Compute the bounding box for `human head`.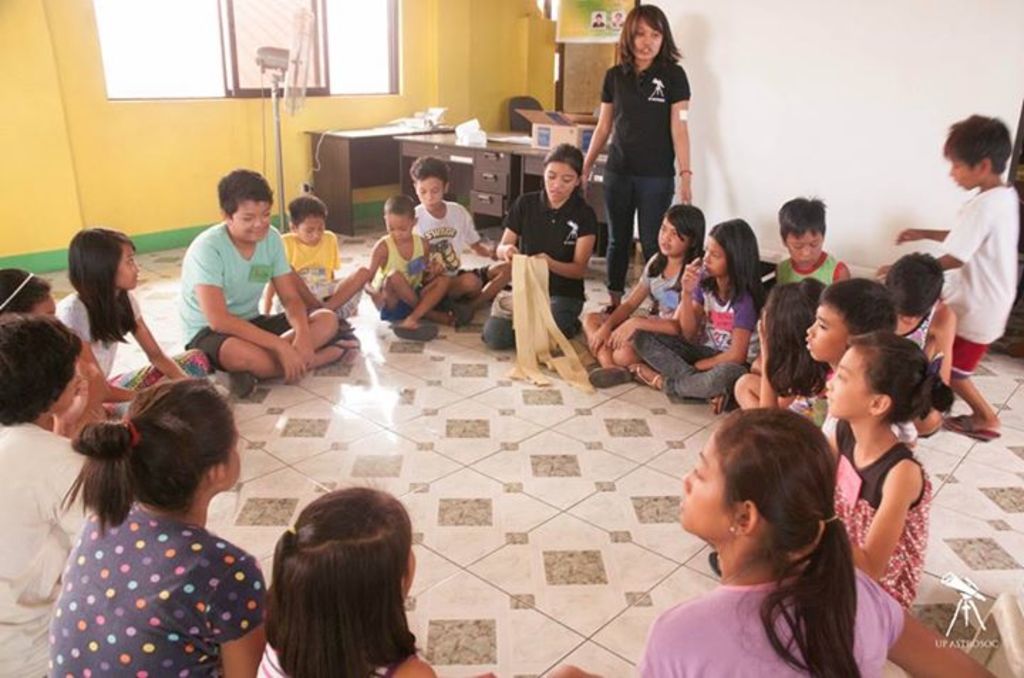
Rect(218, 166, 273, 244).
